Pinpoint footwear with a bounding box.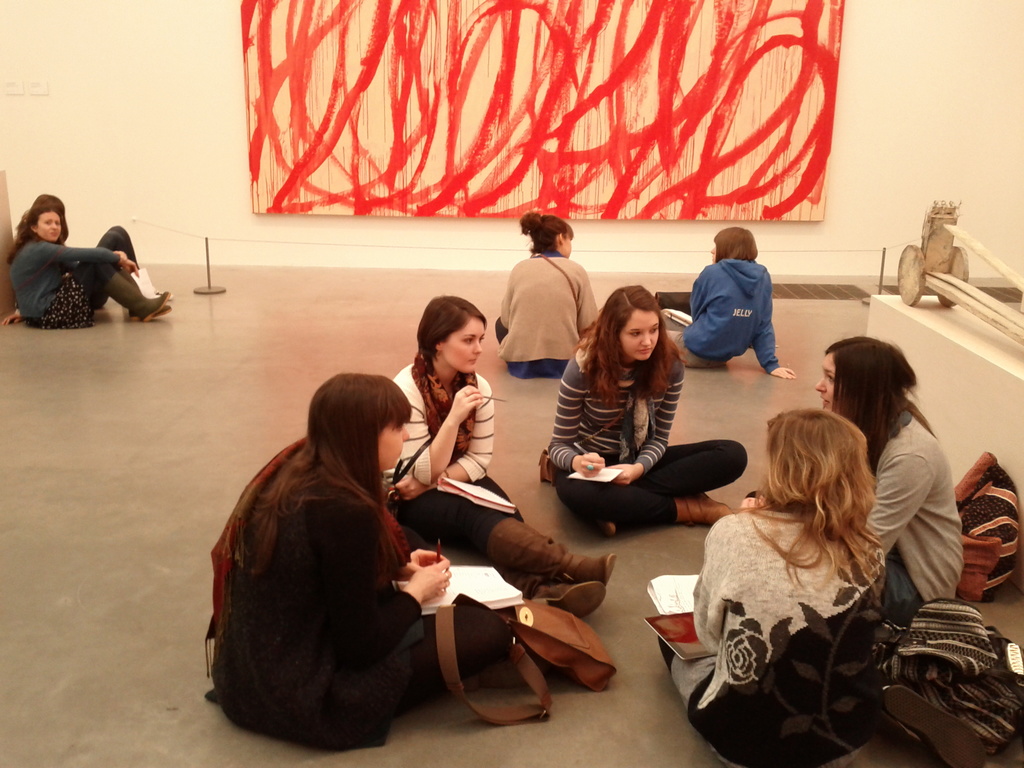
[left=140, top=296, right=170, bottom=320].
